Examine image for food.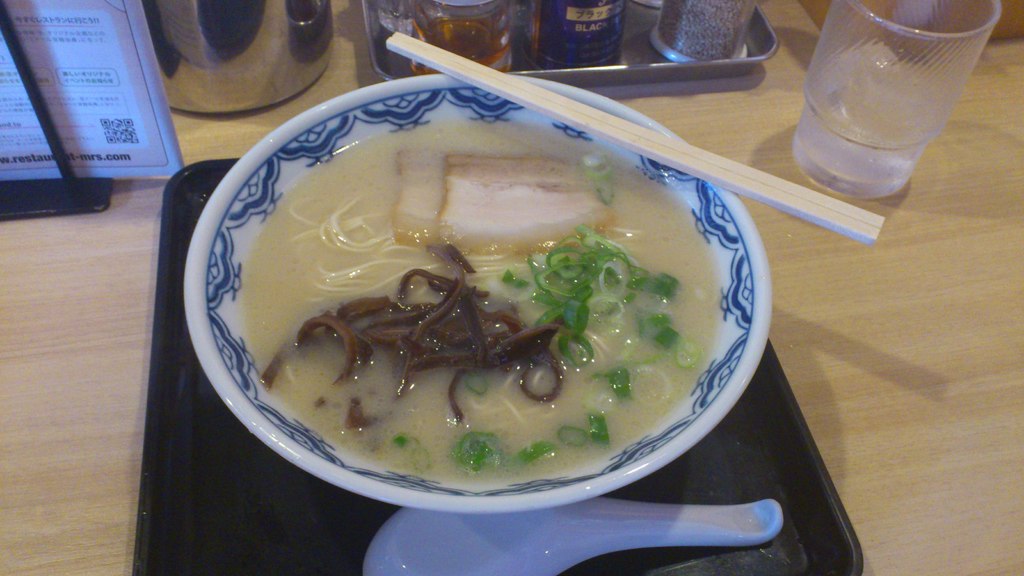
Examination result: [234, 122, 725, 483].
